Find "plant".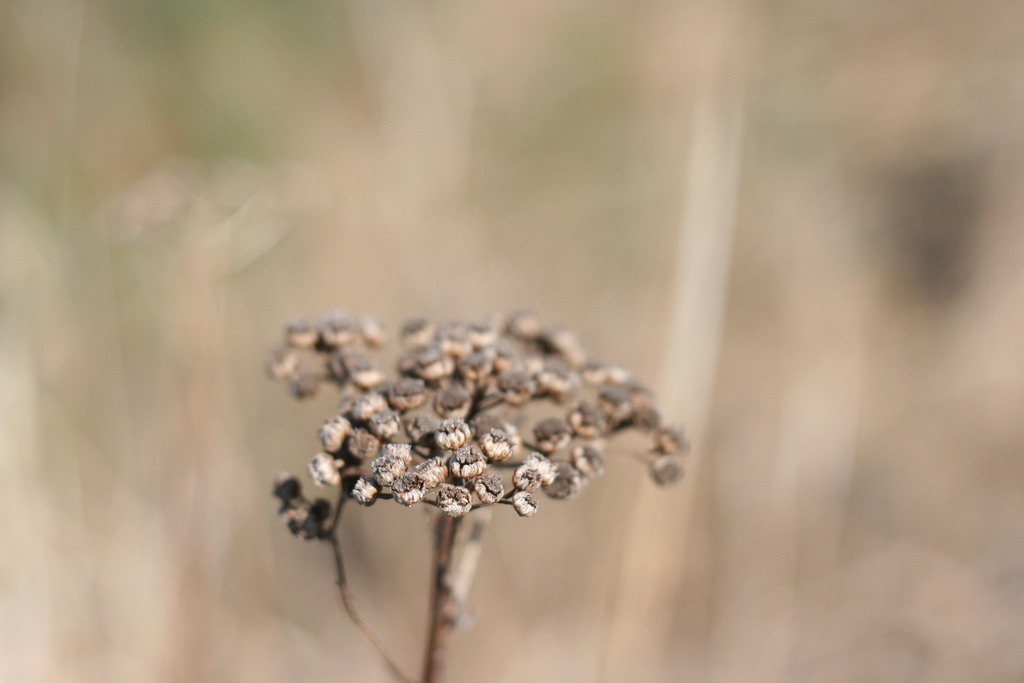
box(273, 309, 694, 682).
